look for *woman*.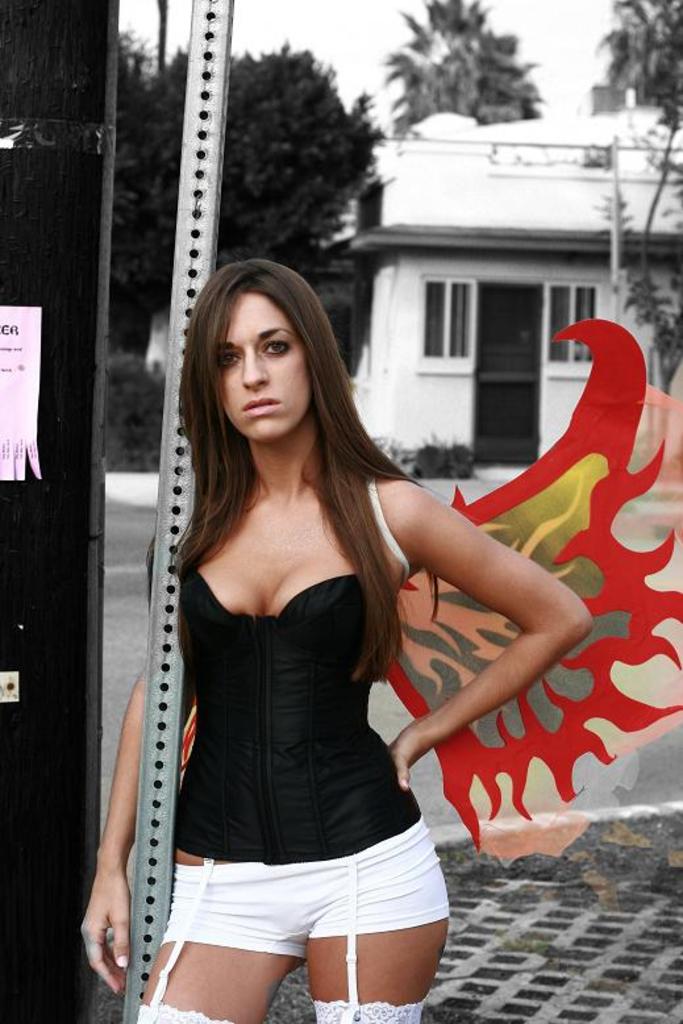
Found: [x1=93, y1=208, x2=472, y2=1023].
